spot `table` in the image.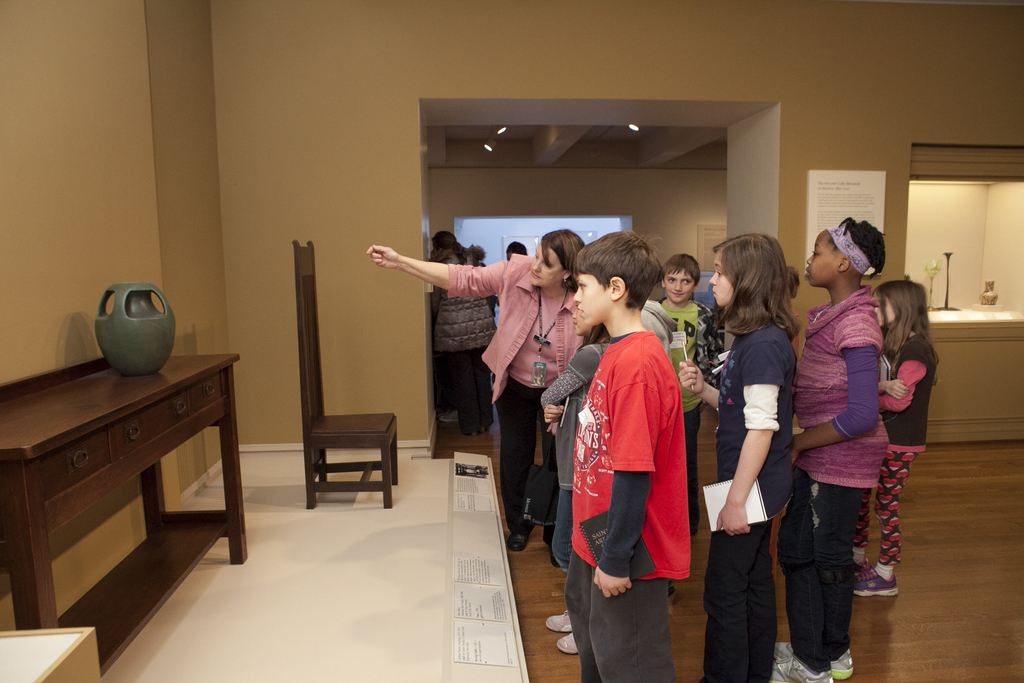
`table` found at [0,352,244,675].
